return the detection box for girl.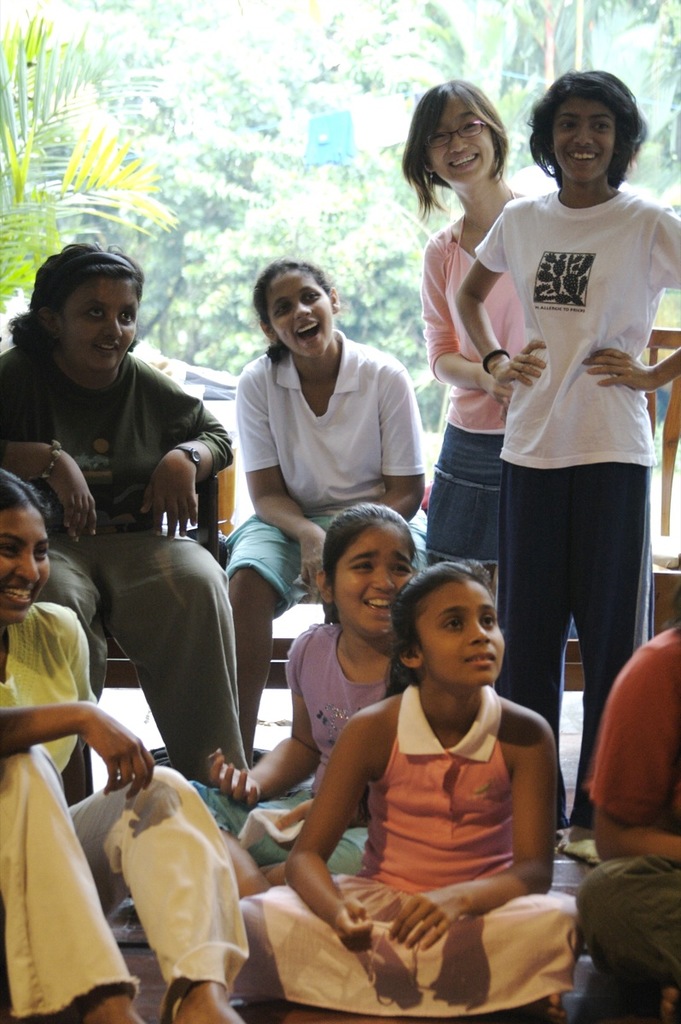
l=422, t=84, r=502, b=607.
